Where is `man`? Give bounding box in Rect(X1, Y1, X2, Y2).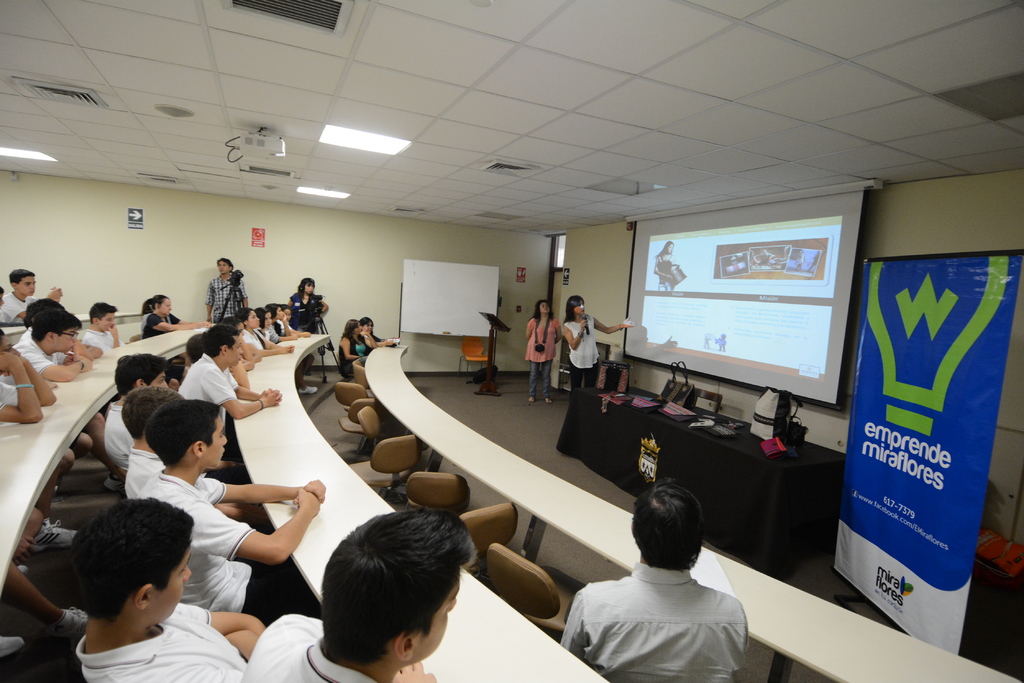
Rect(0, 271, 61, 325).
